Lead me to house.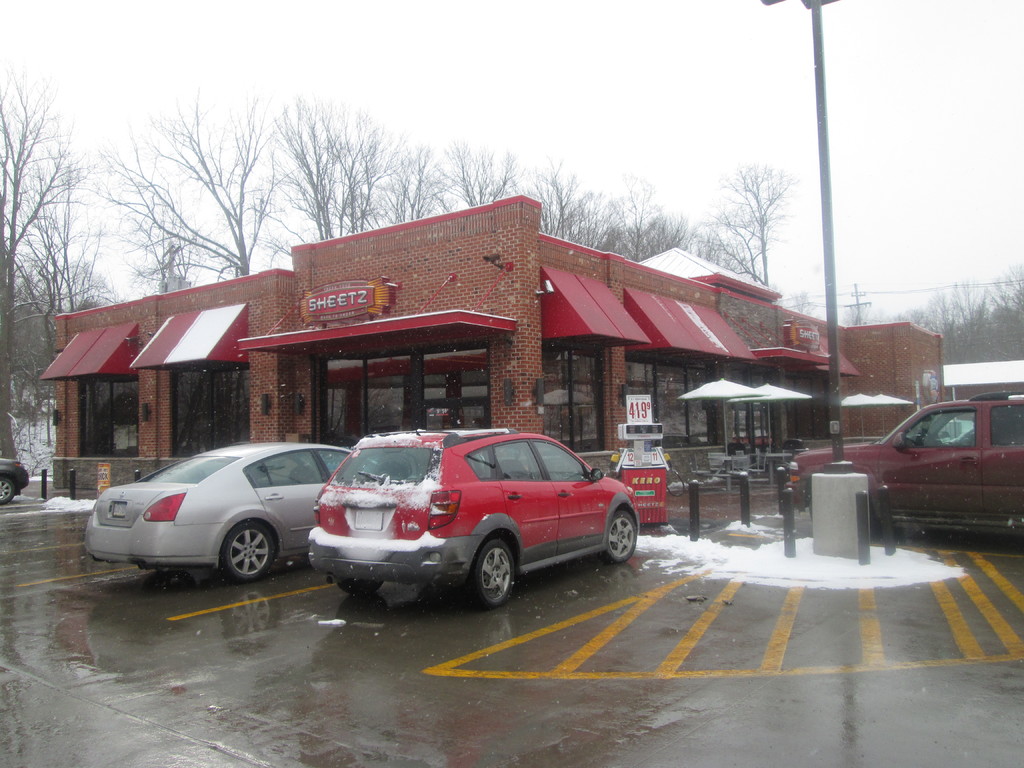
Lead to 58 297 300 499.
